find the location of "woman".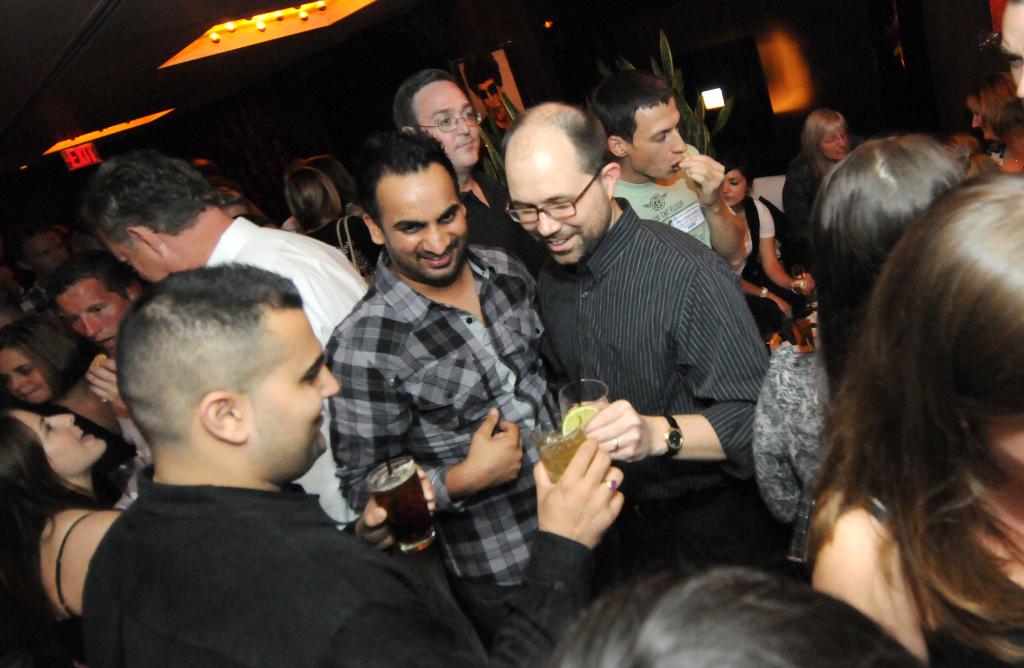
Location: {"x1": 0, "y1": 407, "x2": 106, "y2": 667}.
